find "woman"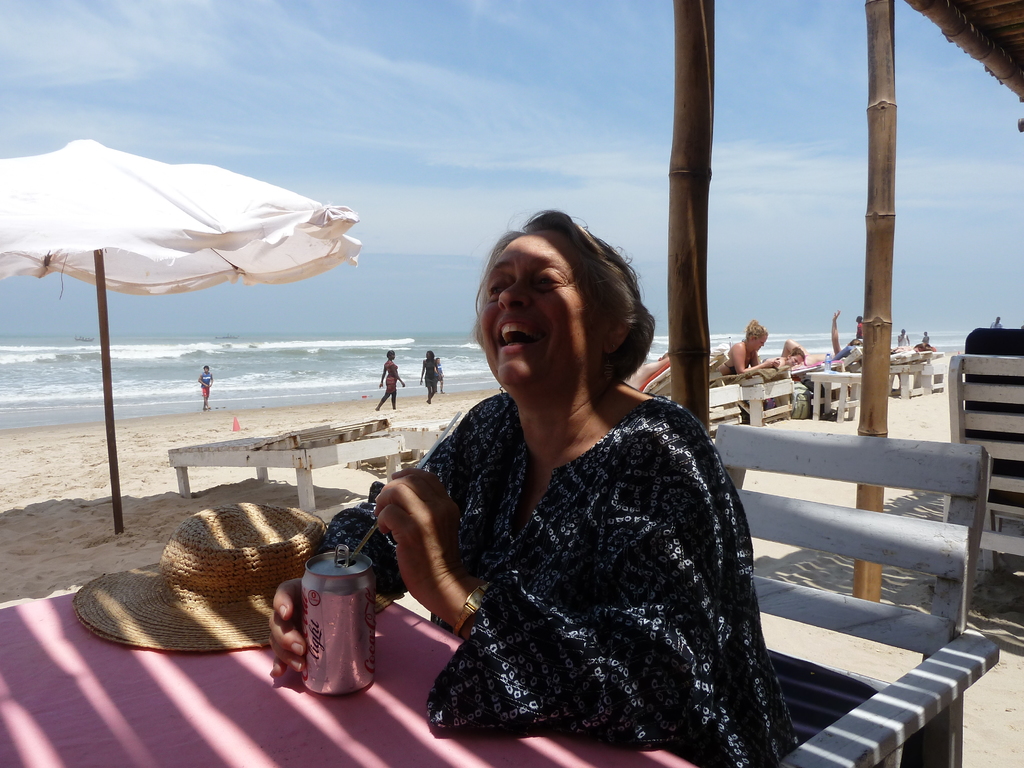
{"x1": 397, "y1": 198, "x2": 800, "y2": 767}
